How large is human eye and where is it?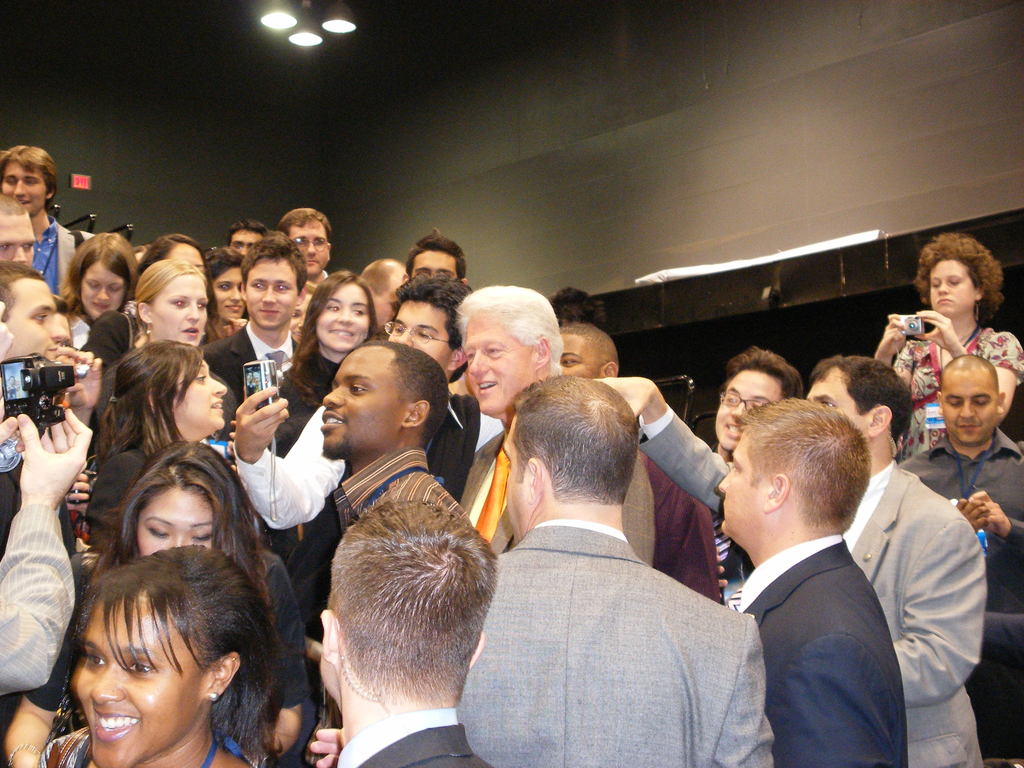
Bounding box: rect(24, 242, 33, 252).
